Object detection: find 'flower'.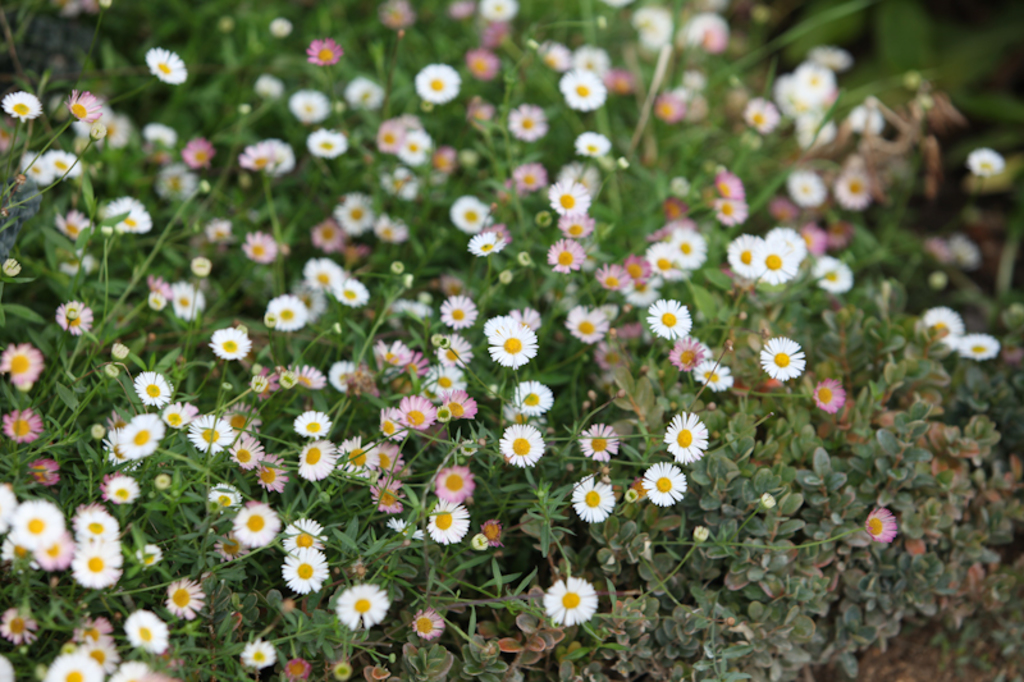
l=306, t=127, r=348, b=156.
